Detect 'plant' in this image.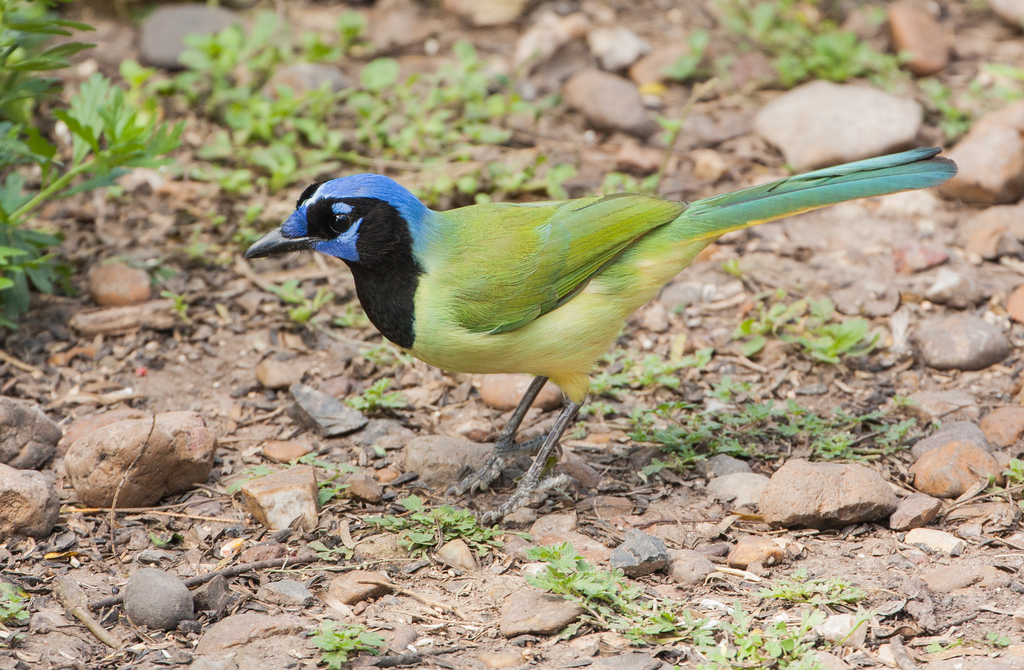
Detection: 659,30,739,98.
